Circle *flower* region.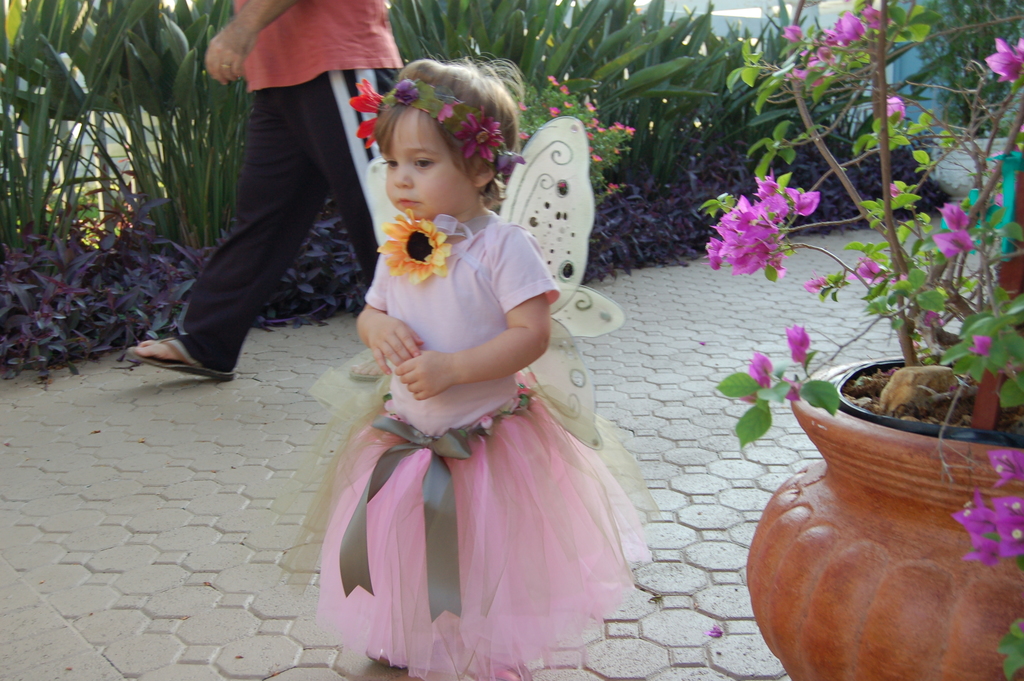
Region: crop(829, 5, 859, 44).
